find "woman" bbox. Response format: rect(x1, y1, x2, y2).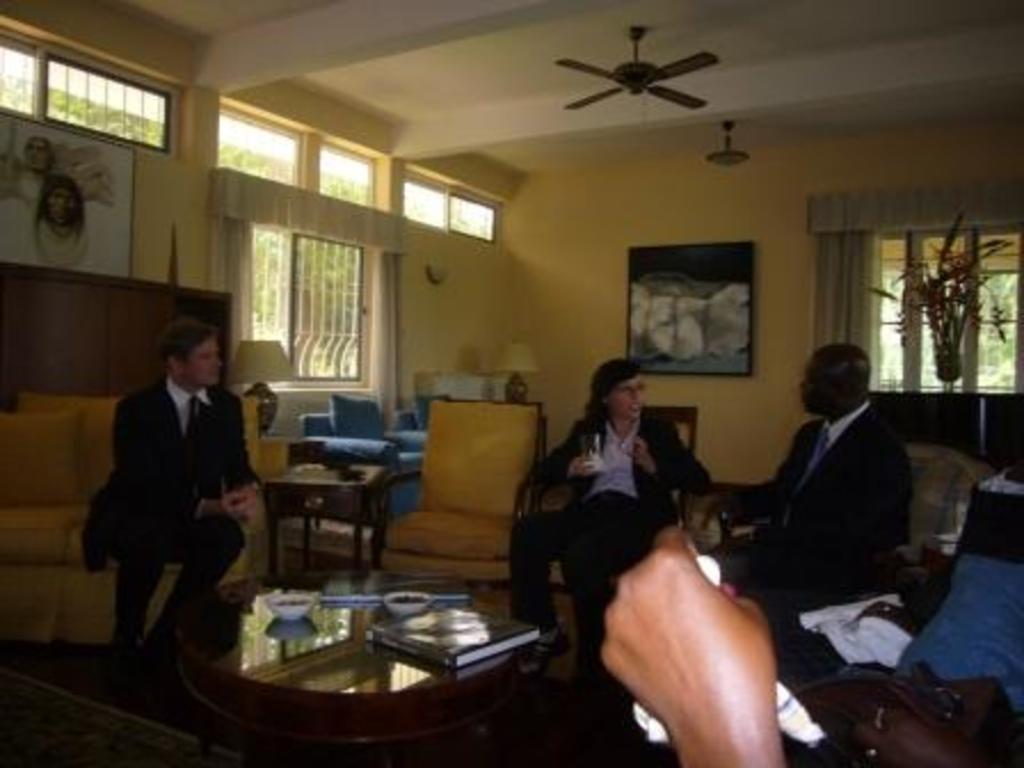
rect(542, 361, 718, 667).
